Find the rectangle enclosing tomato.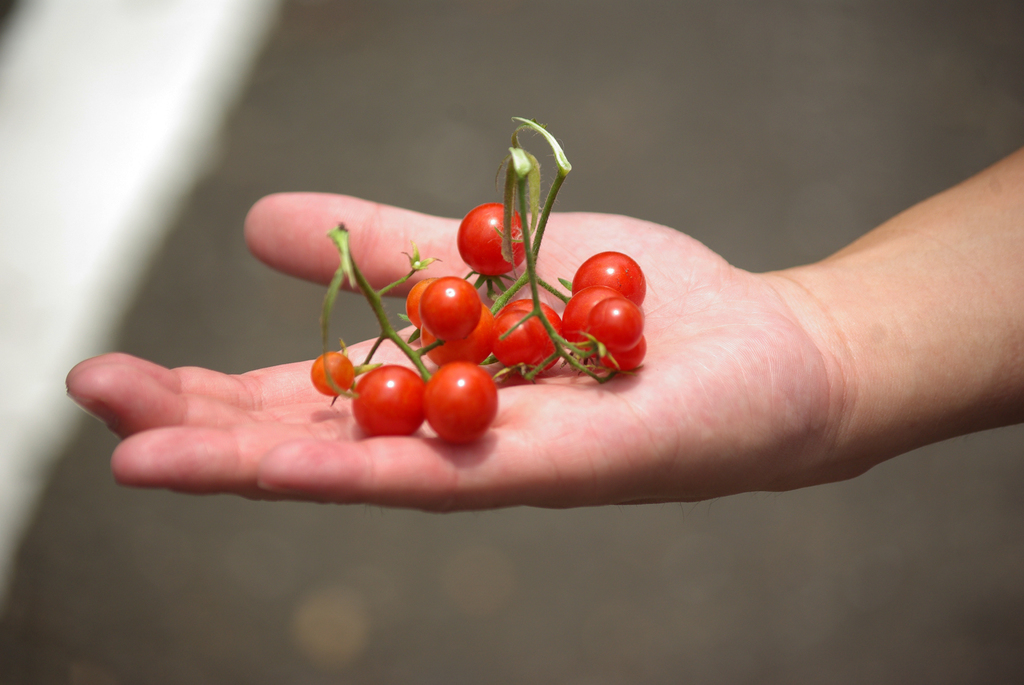
(502,298,569,362).
